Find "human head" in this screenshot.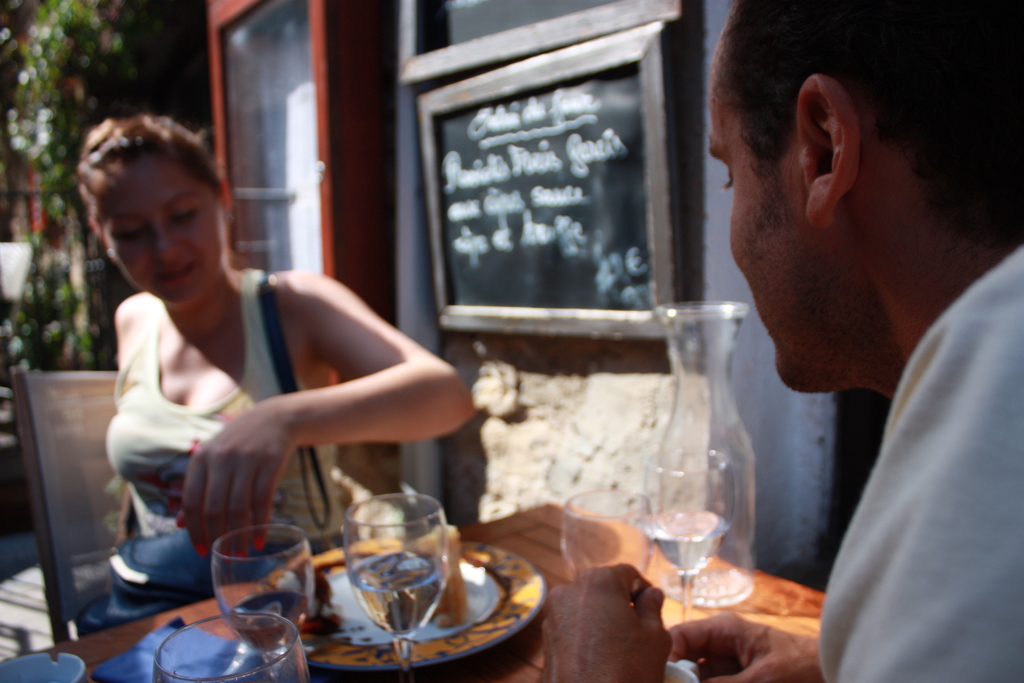
The bounding box for "human head" is <bbox>65, 116, 230, 304</bbox>.
